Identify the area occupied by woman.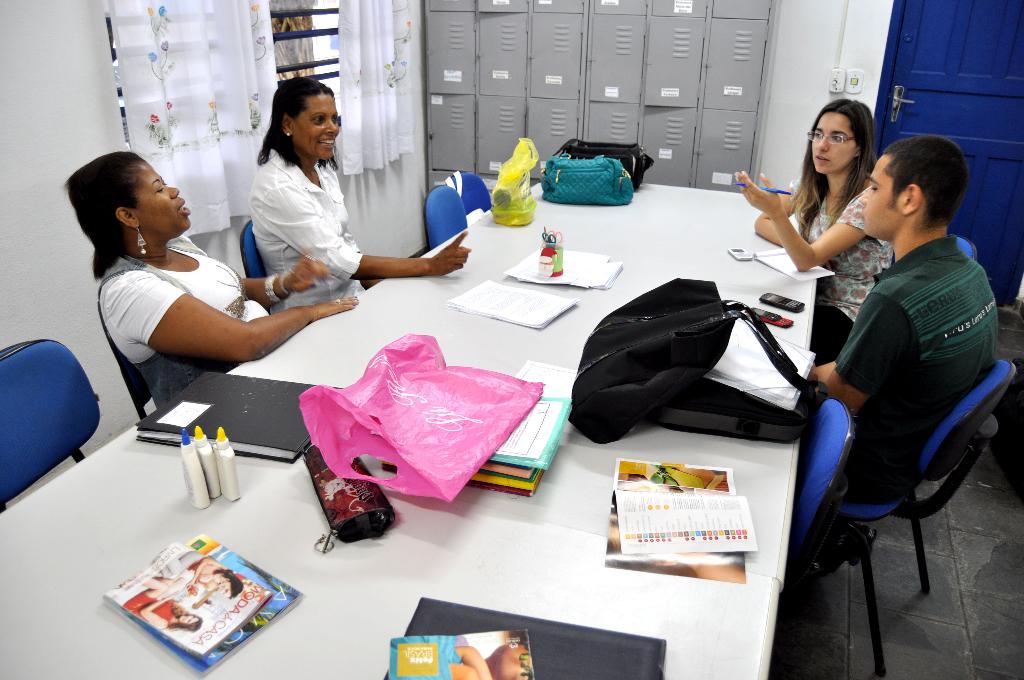
Area: <bbox>248, 76, 472, 305</bbox>.
